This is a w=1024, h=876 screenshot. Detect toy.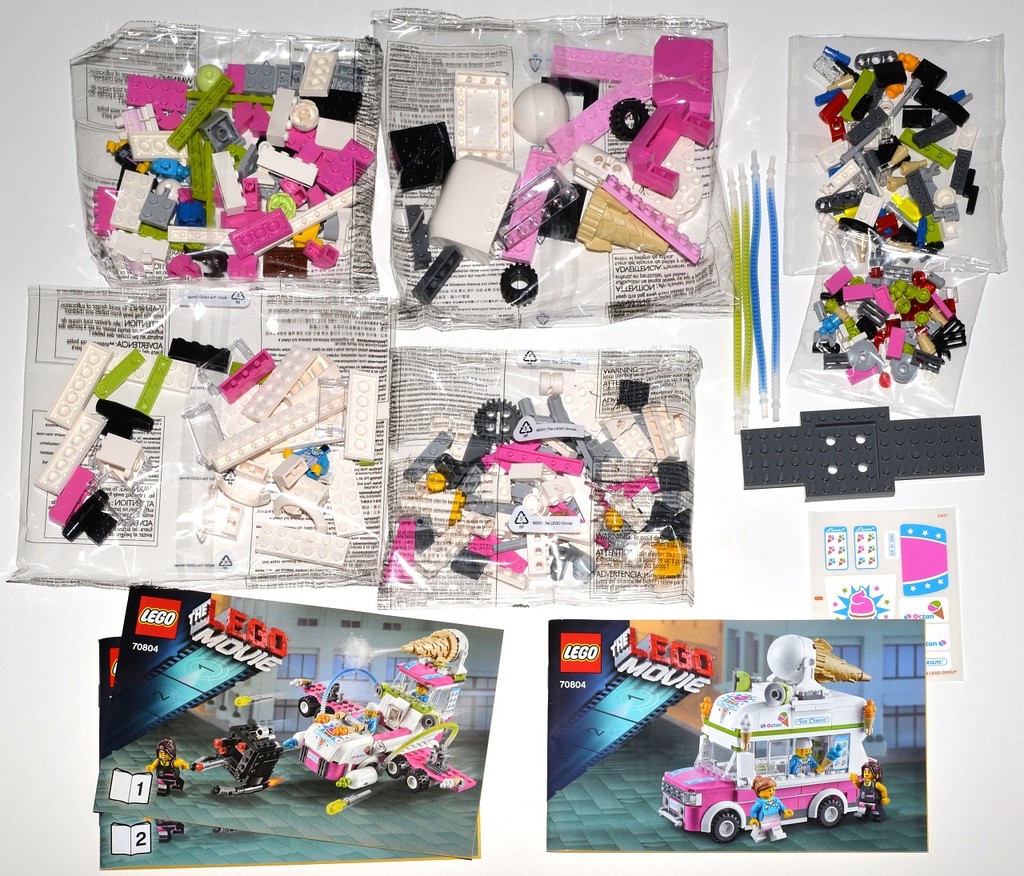
bbox=(199, 723, 282, 799).
